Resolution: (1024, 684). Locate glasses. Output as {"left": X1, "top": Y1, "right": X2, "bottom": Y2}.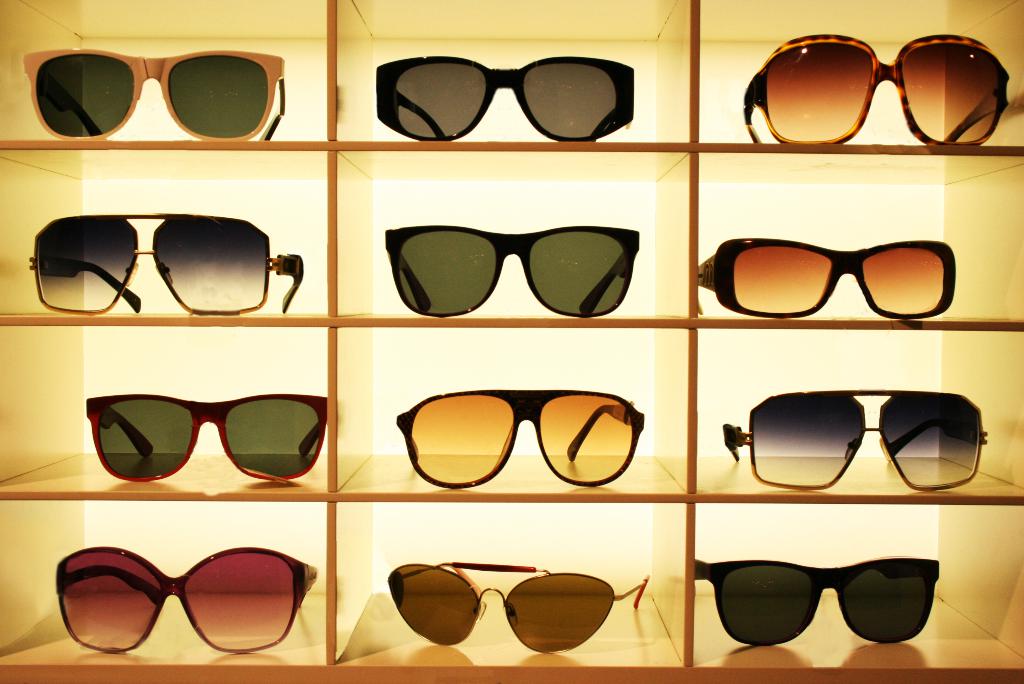
{"left": 375, "top": 550, "right": 644, "bottom": 647}.
